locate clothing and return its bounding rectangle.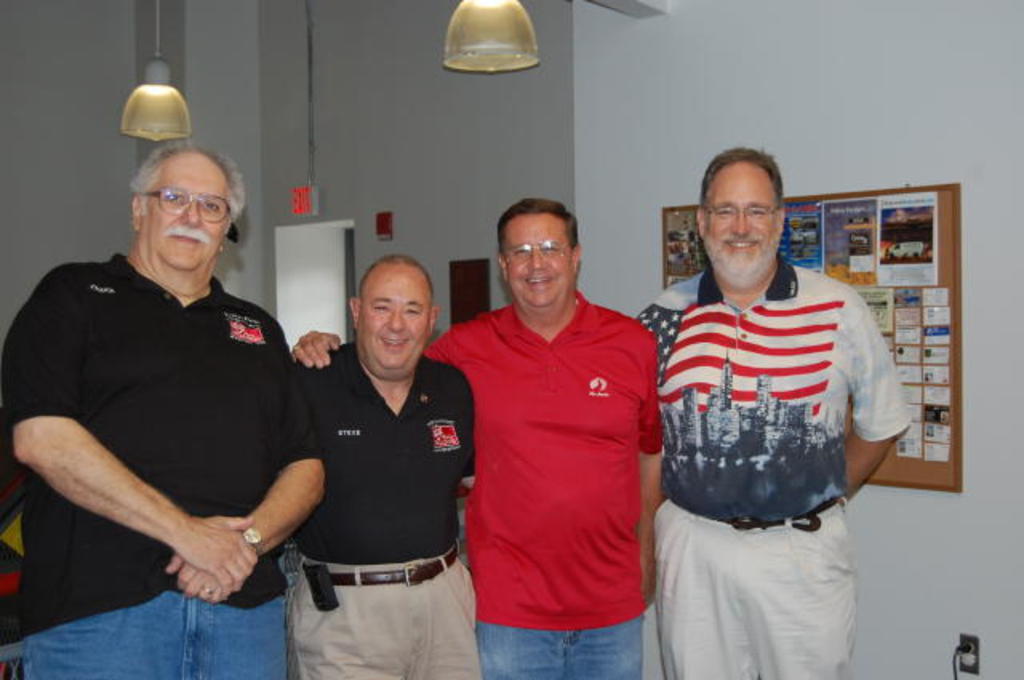
<box>24,203,322,642</box>.
